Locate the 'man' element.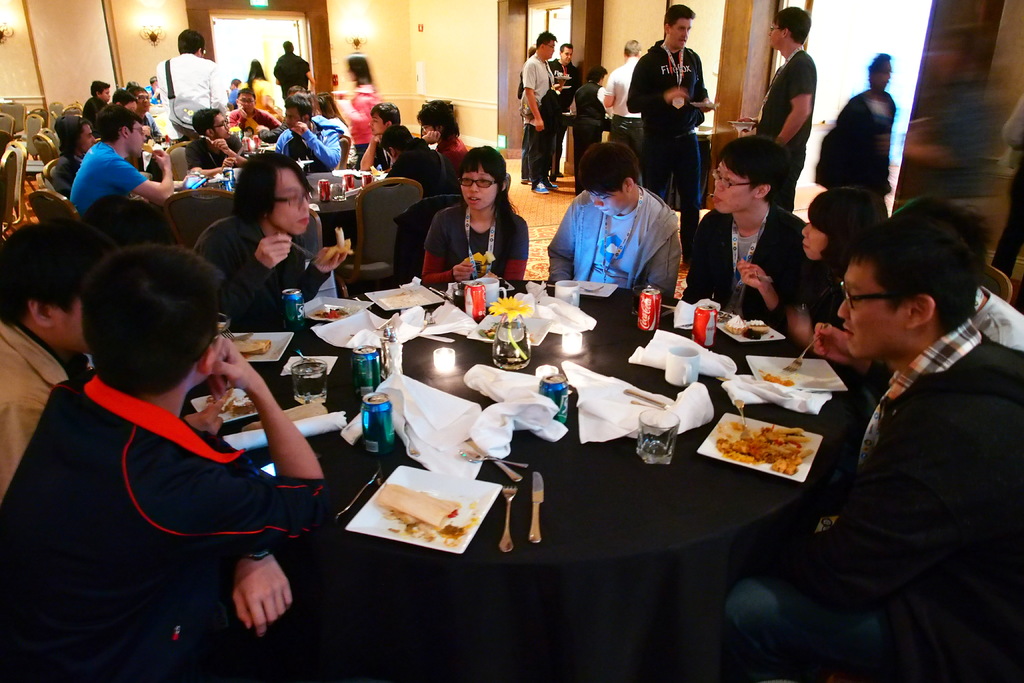
Element bbox: region(144, 76, 170, 111).
